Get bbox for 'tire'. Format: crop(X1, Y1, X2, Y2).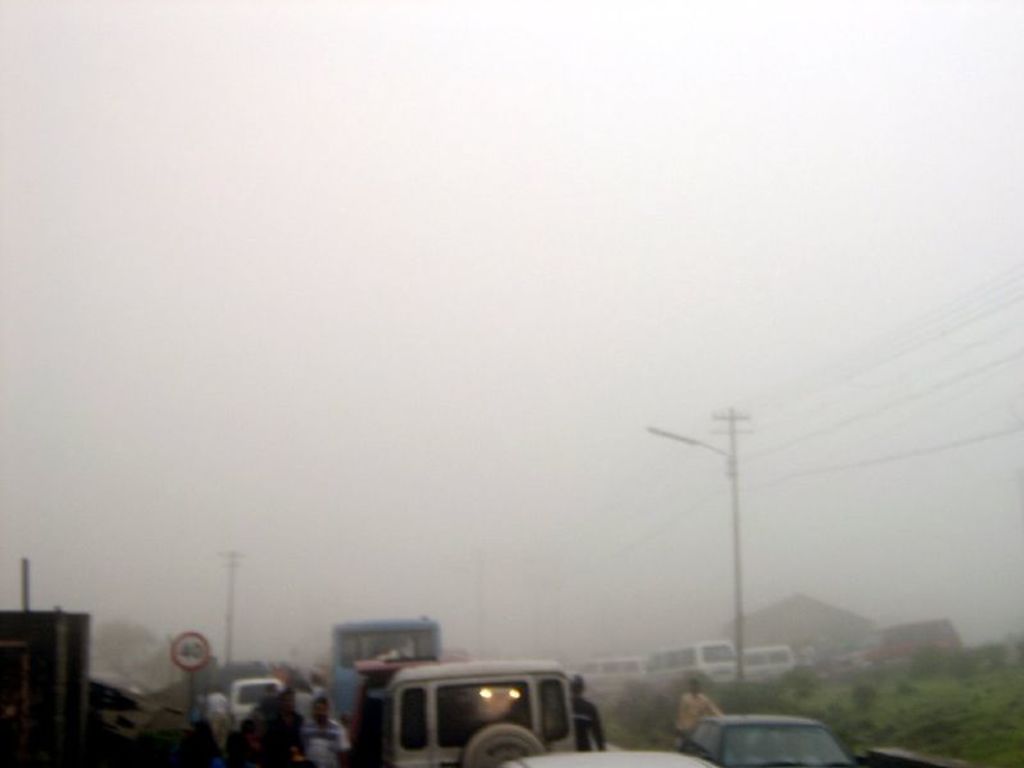
crop(456, 722, 549, 767).
